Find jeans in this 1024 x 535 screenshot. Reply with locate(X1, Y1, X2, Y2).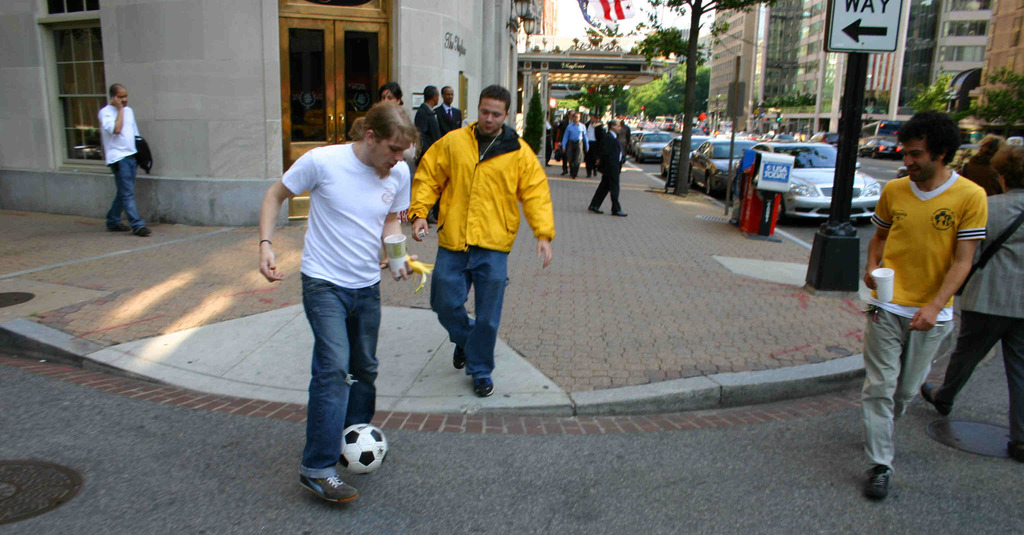
locate(301, 278, 377, 476).
